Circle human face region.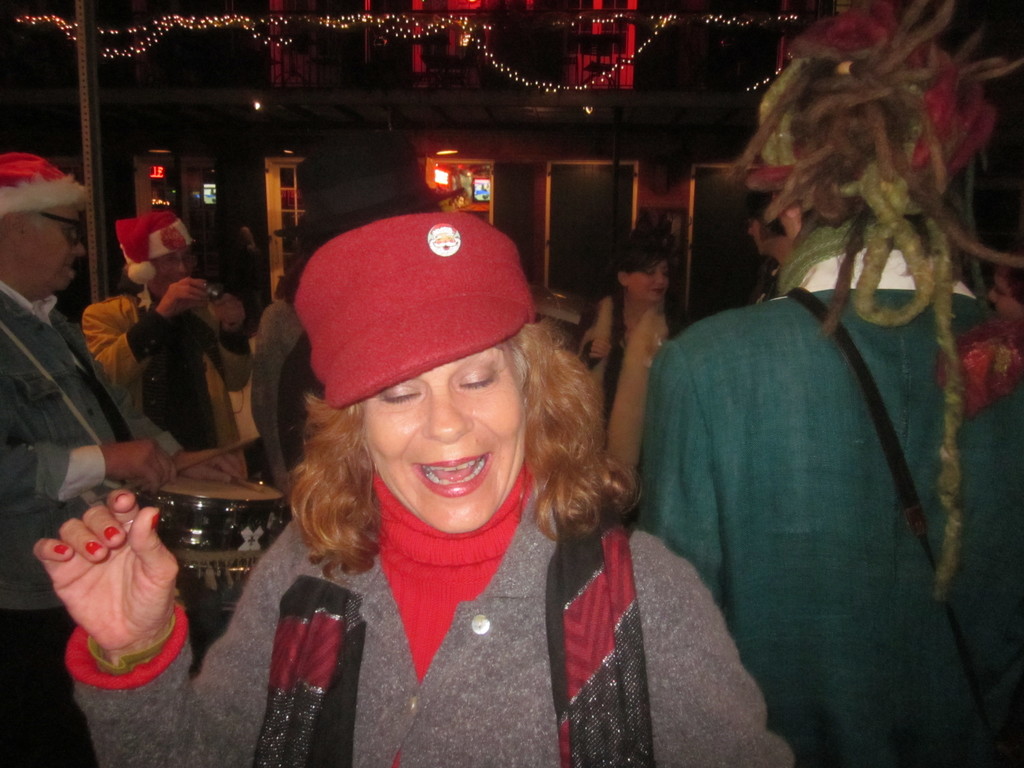
Region: <bbox>355, 346, 531, 538</bbox>.
